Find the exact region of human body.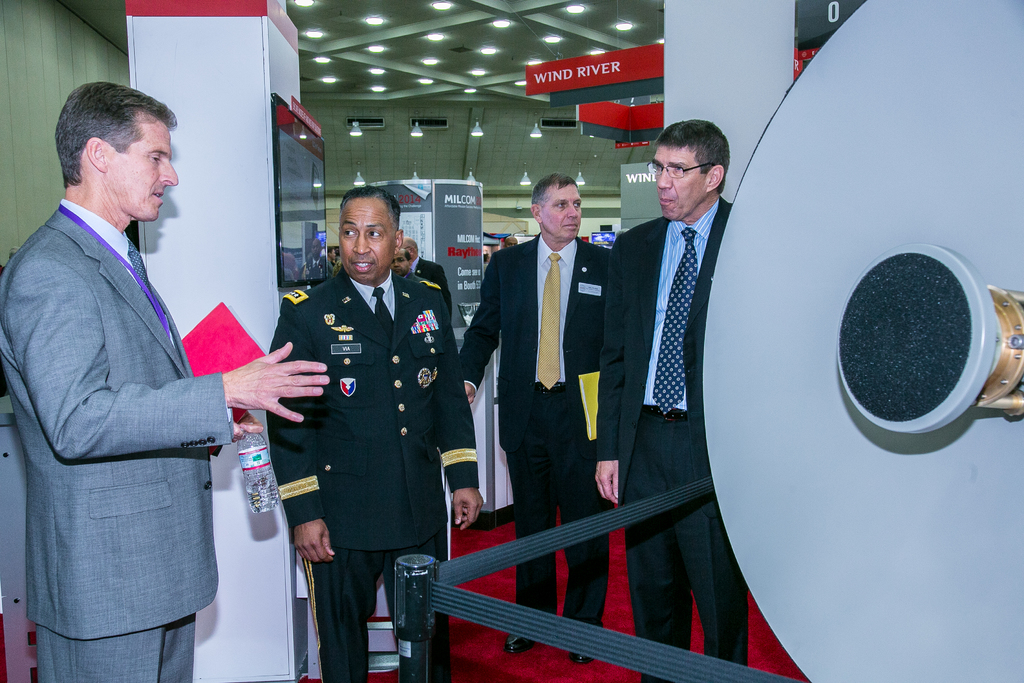
Exact region: region(411, 254, 452, 321).
